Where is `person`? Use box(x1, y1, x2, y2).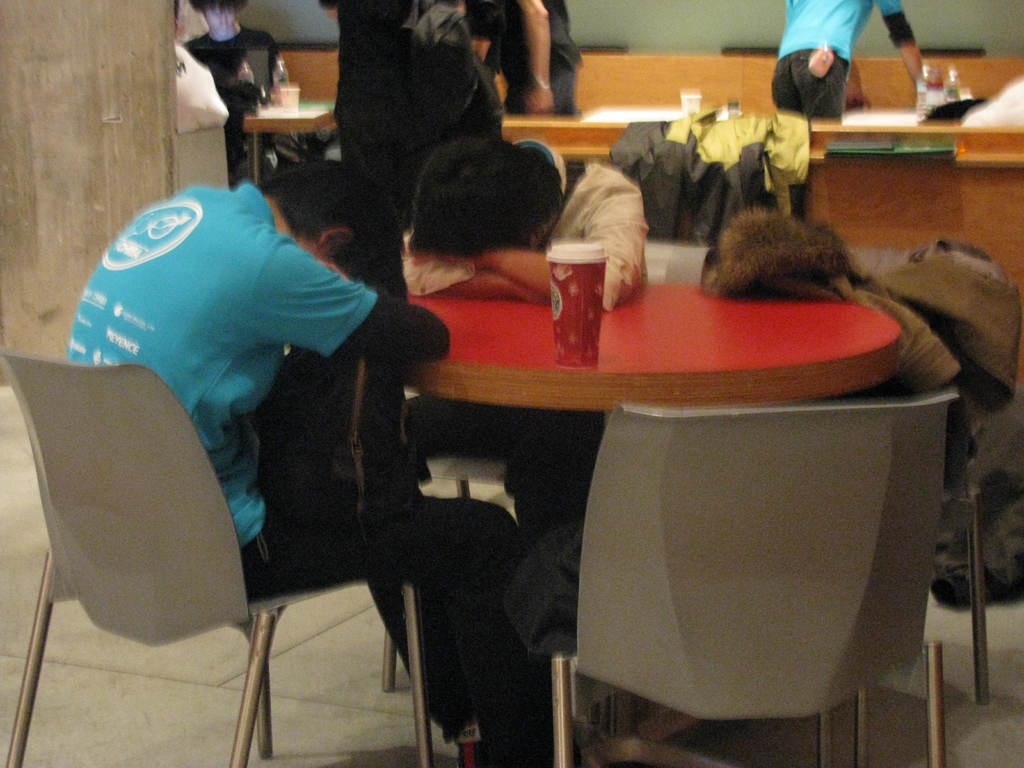
box(463, 0, 580, 122).
